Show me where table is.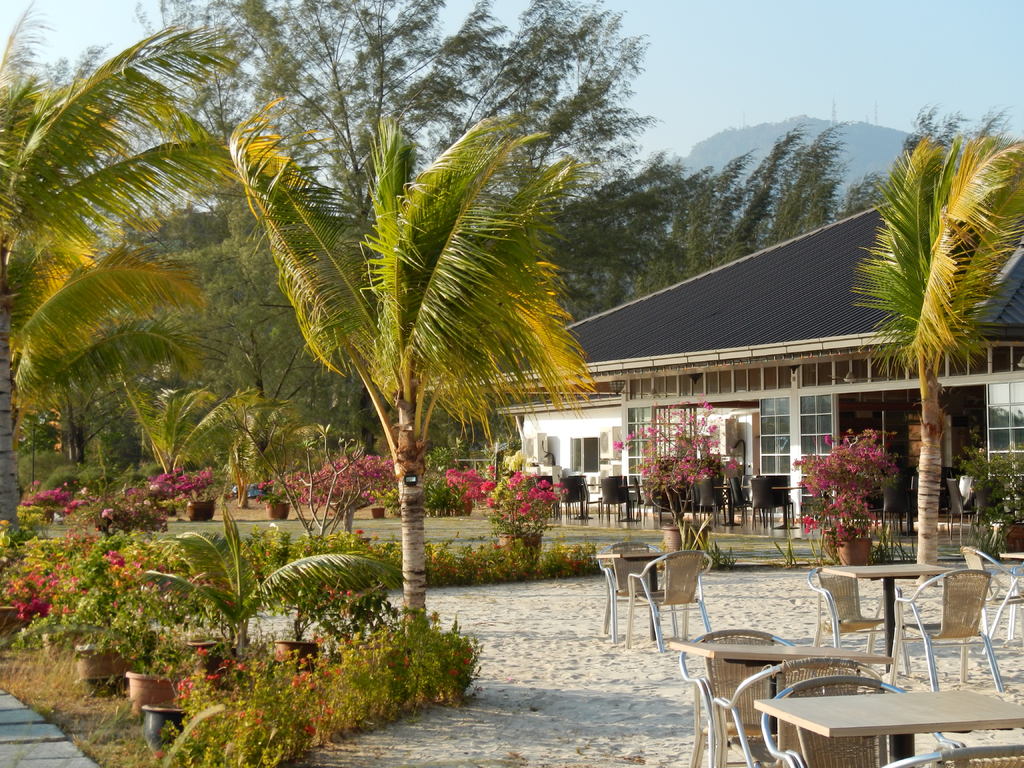
table is at [998,551,1023,559].
